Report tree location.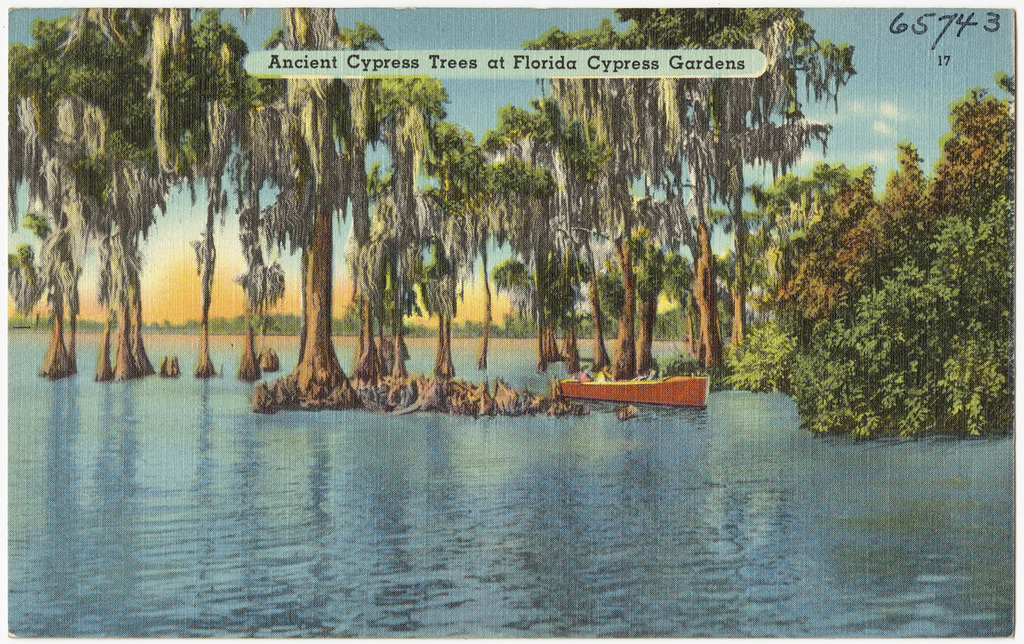
Report: {"left": 228, "top": 42, "right": 281, "bottom": 376}.
